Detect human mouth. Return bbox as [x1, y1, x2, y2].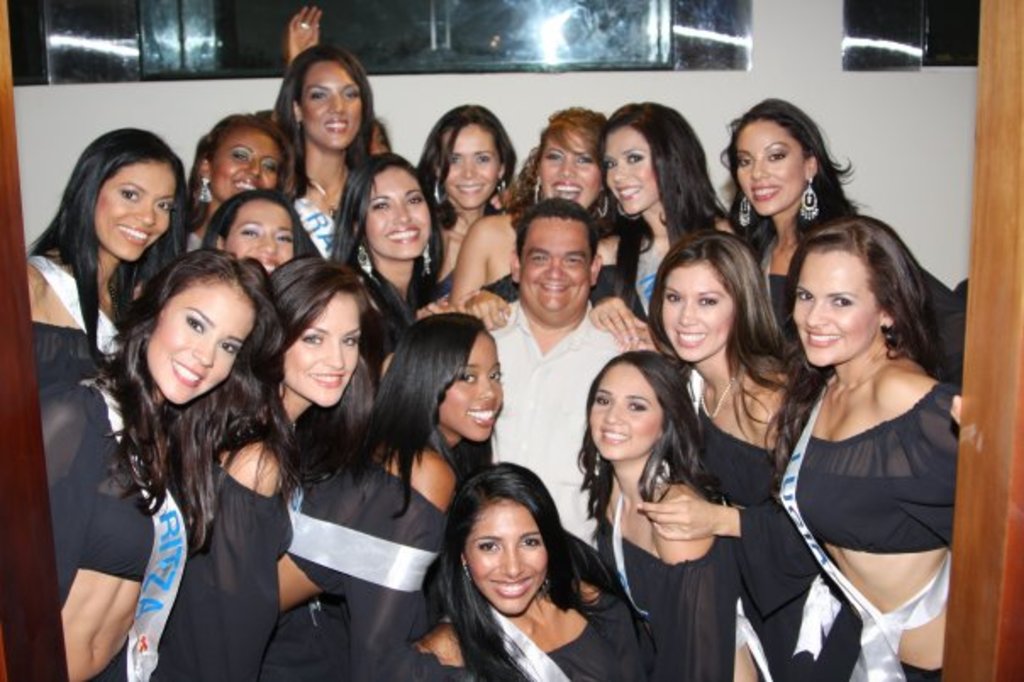
[119, 226, 149, 243].
